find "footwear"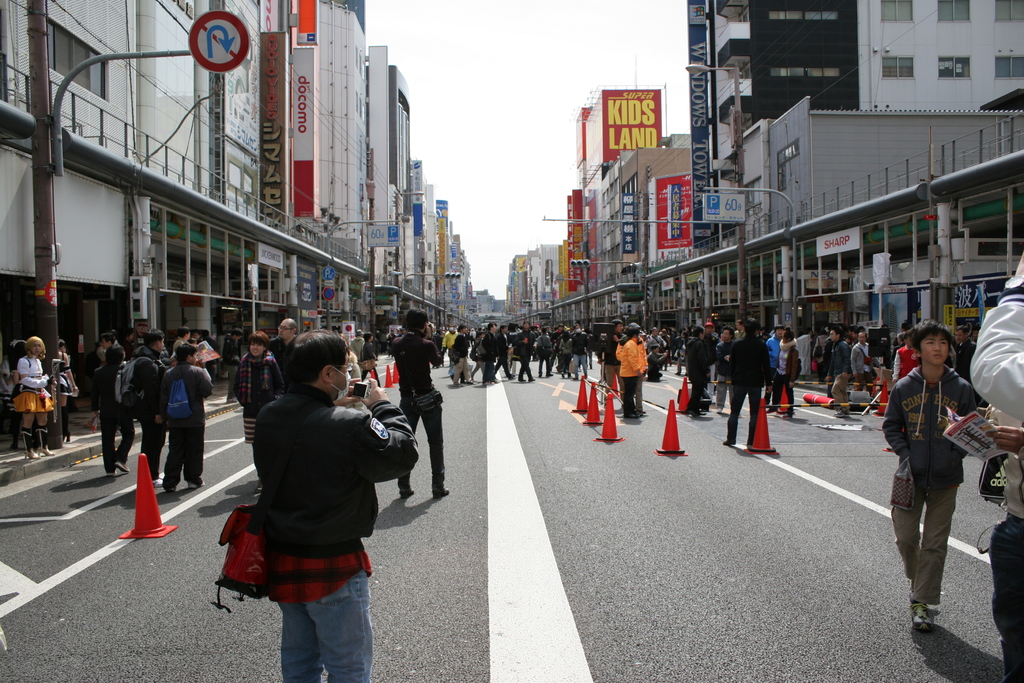
<bbox>152, 472, 163, 486</bbox>
